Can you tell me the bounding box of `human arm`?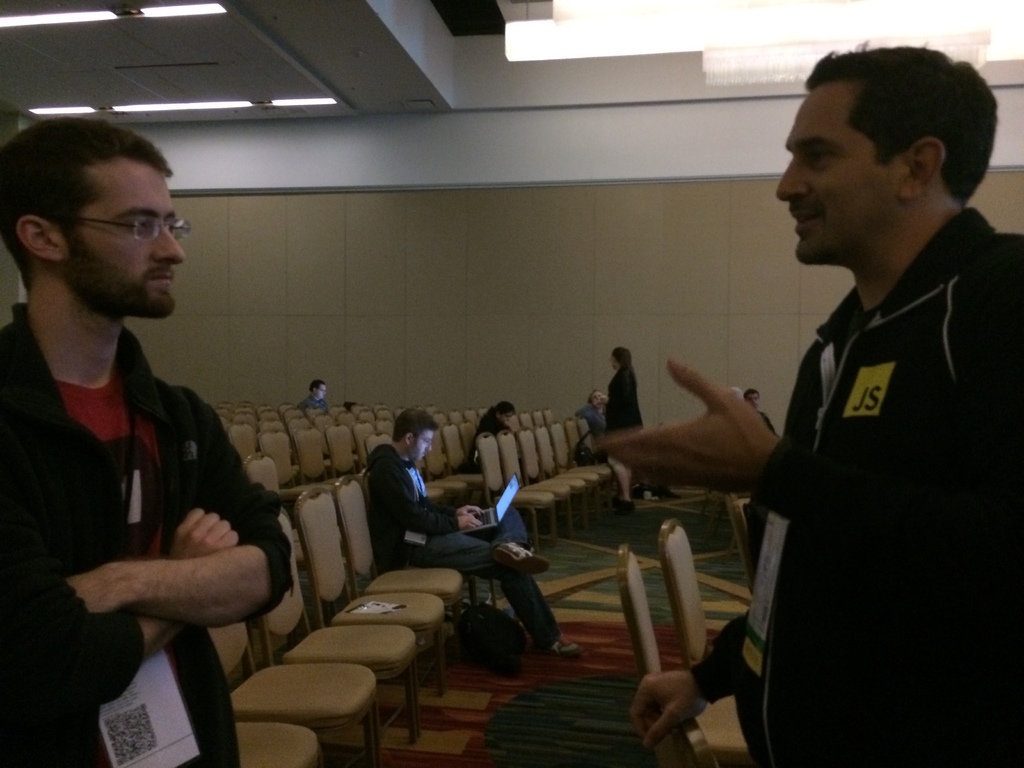
pyautogui.locateOnScreen(6, 373, 246, 705).
